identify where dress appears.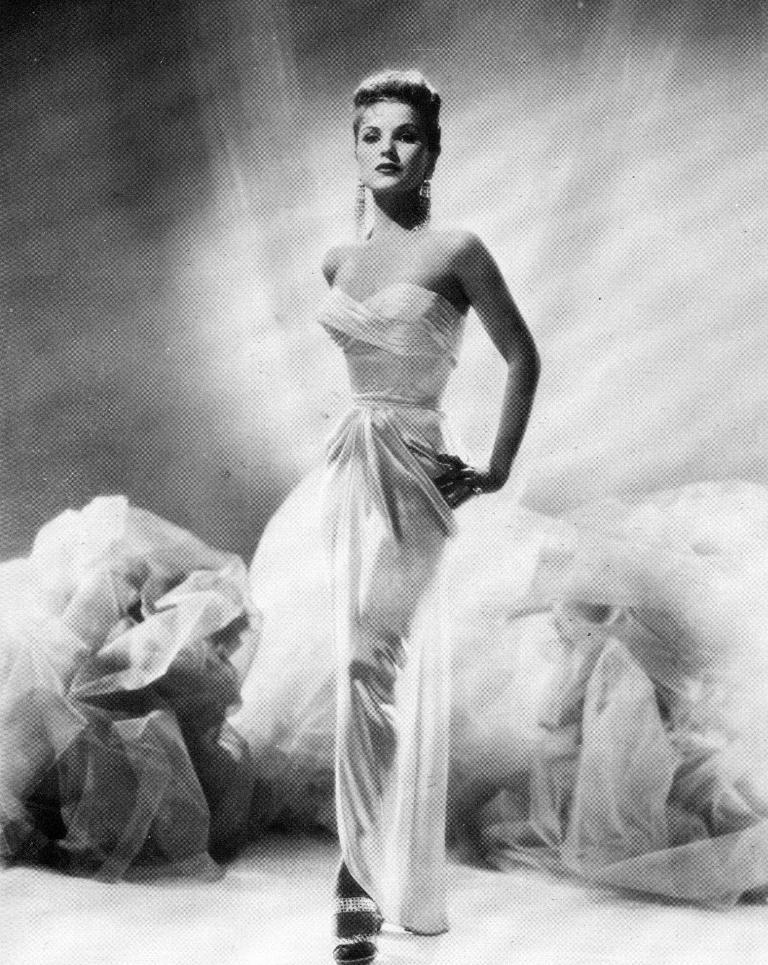
Appears at 238, 281, 472, 935.
